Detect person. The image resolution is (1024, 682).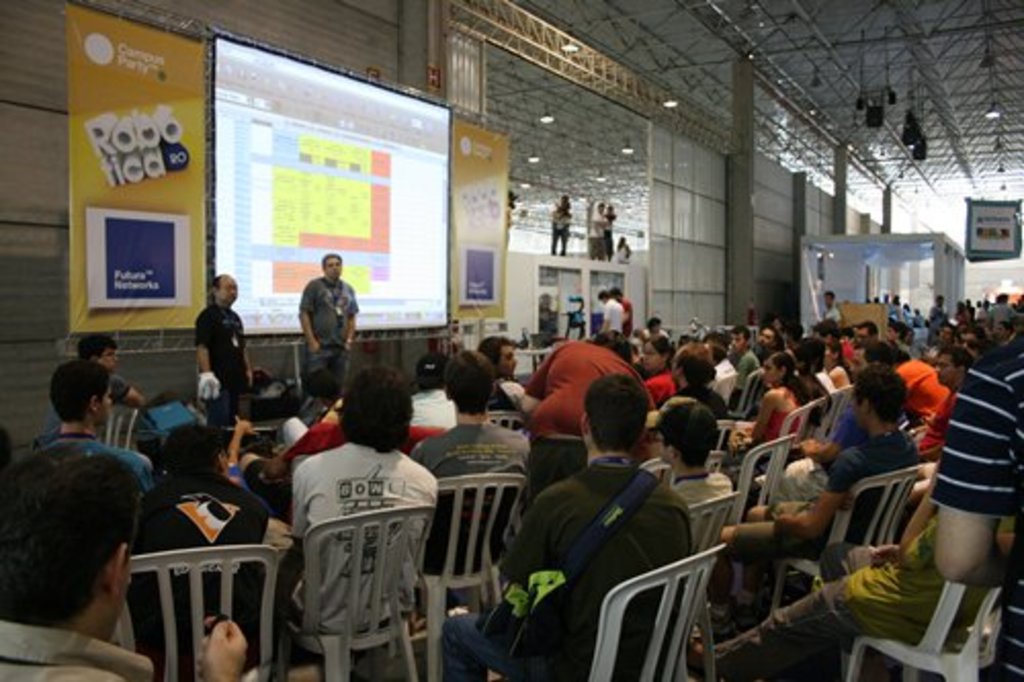
rect(475, 332, 530, 408).
